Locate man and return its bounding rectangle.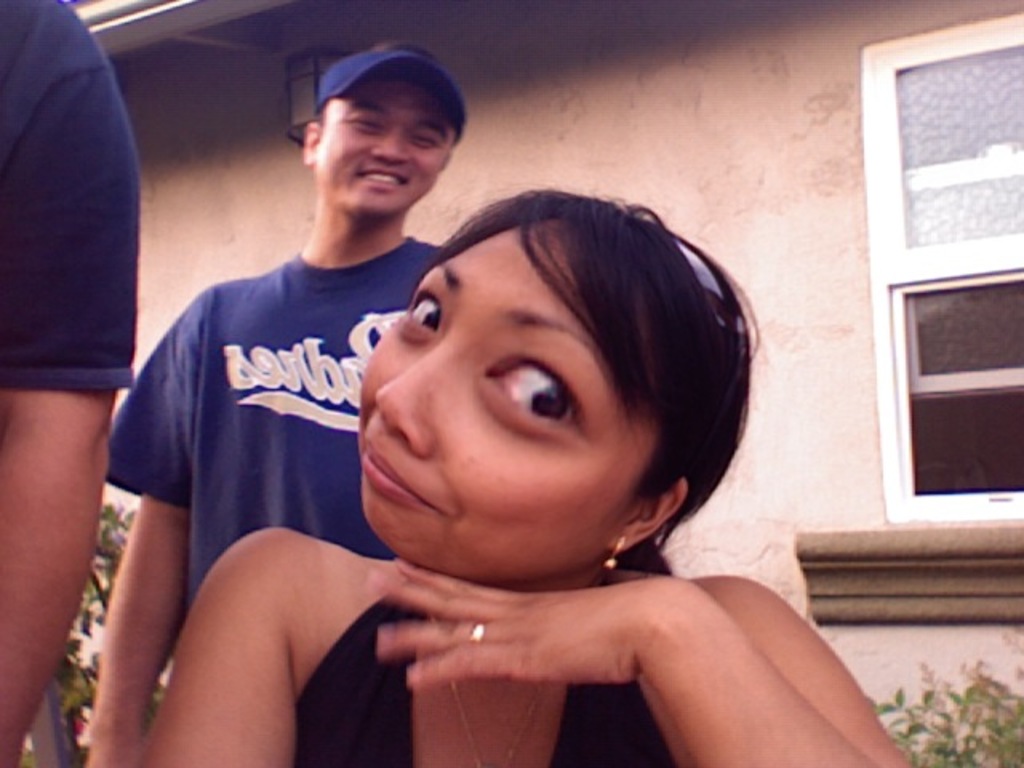
96 80 464 741.
